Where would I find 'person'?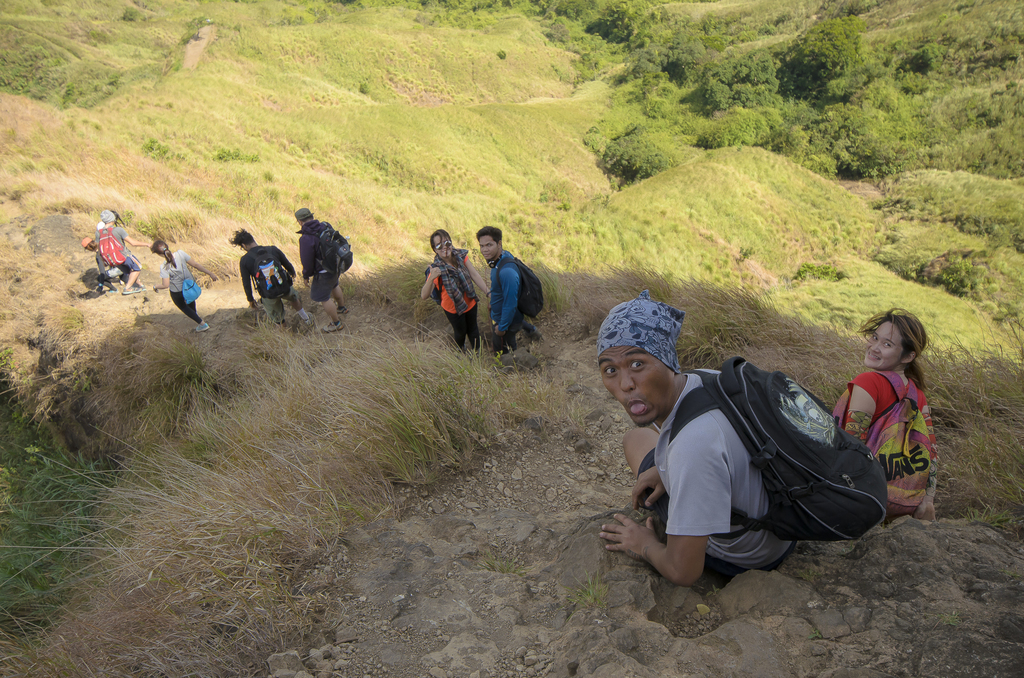
At rect(599, 296, 810, 584).
